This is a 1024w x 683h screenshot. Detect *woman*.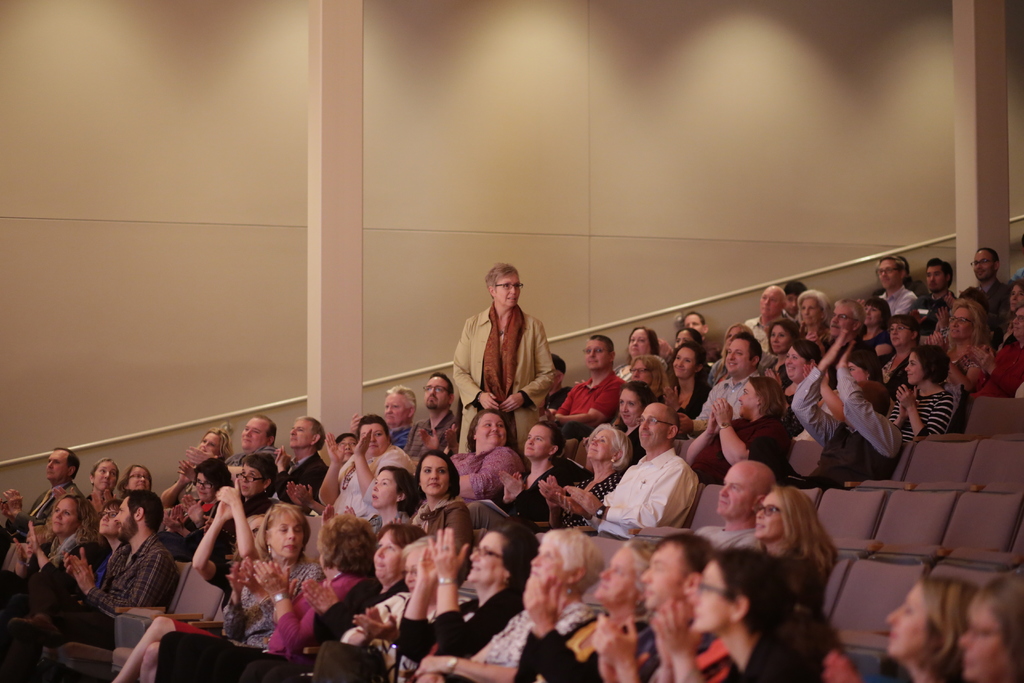
<region>866, 311, 917, 397</region>.
